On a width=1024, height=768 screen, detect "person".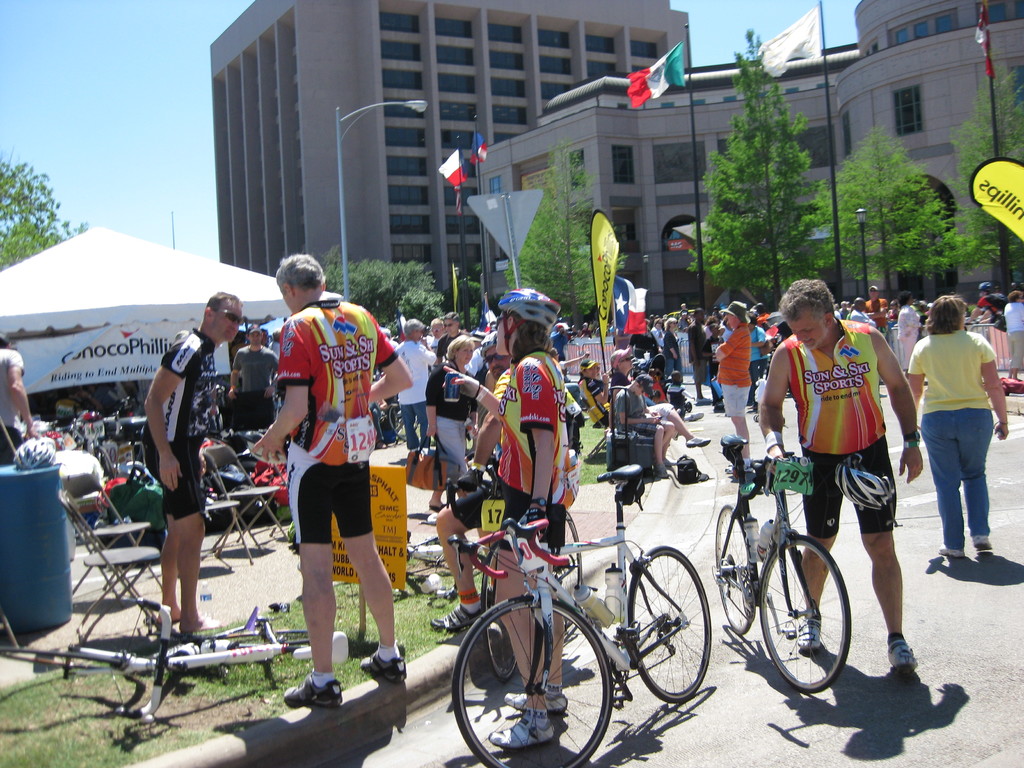
box(718, 300, 751, 459).
